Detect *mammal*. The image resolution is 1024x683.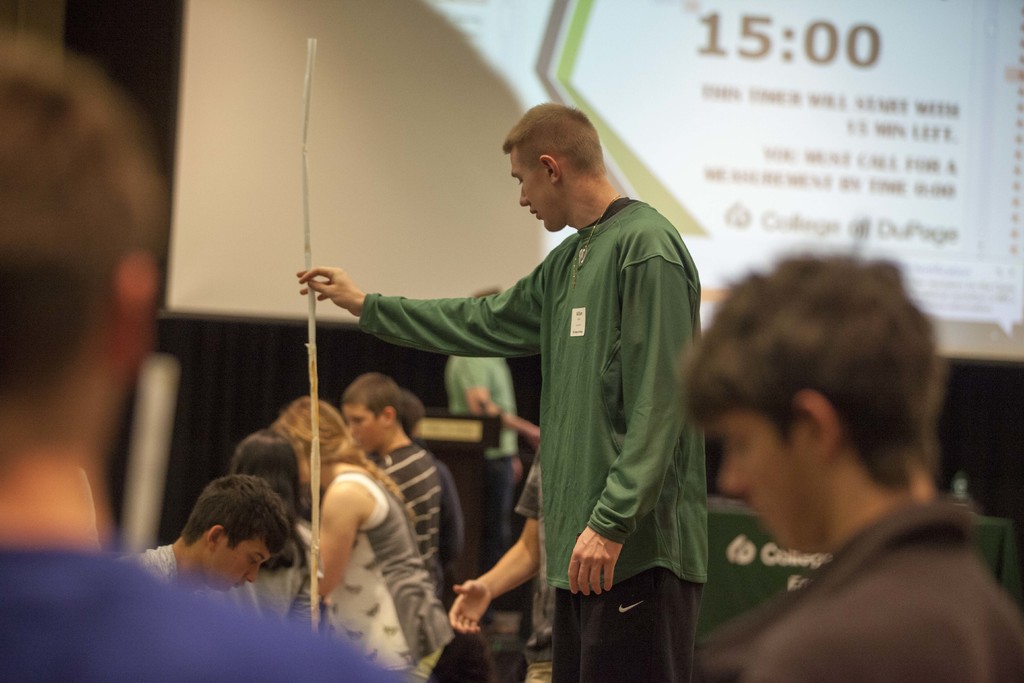
(left=444, top=286, right=539, bottom=634).
